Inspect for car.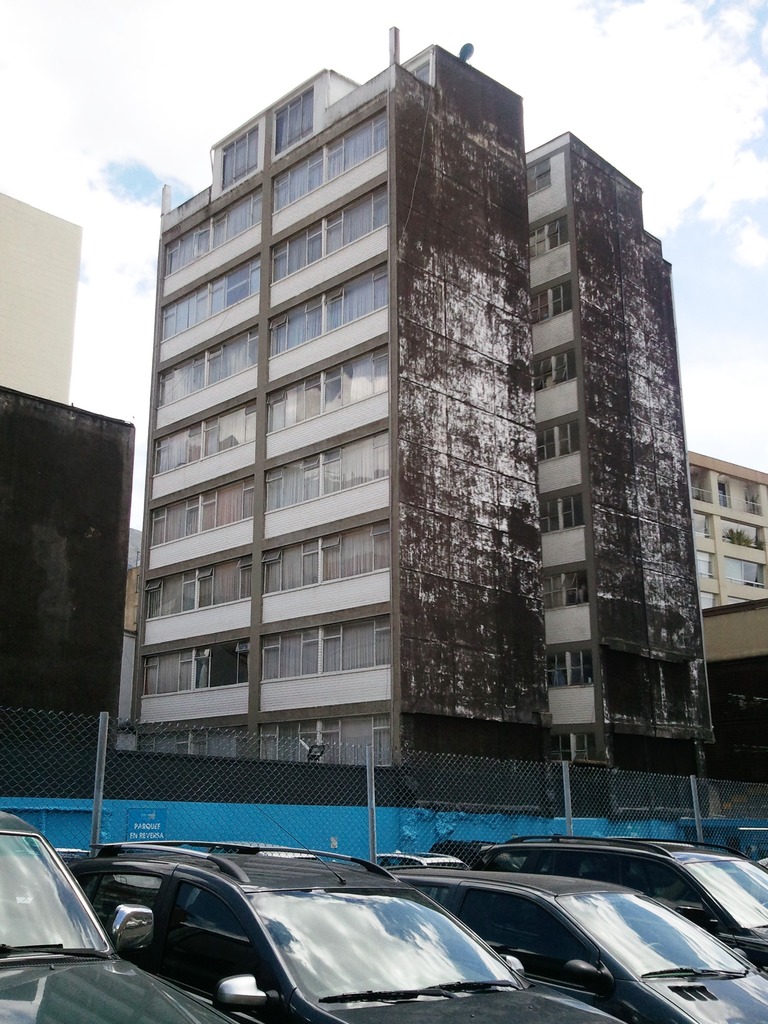
Inspection: BBox(0, 803, 234, 1023).
